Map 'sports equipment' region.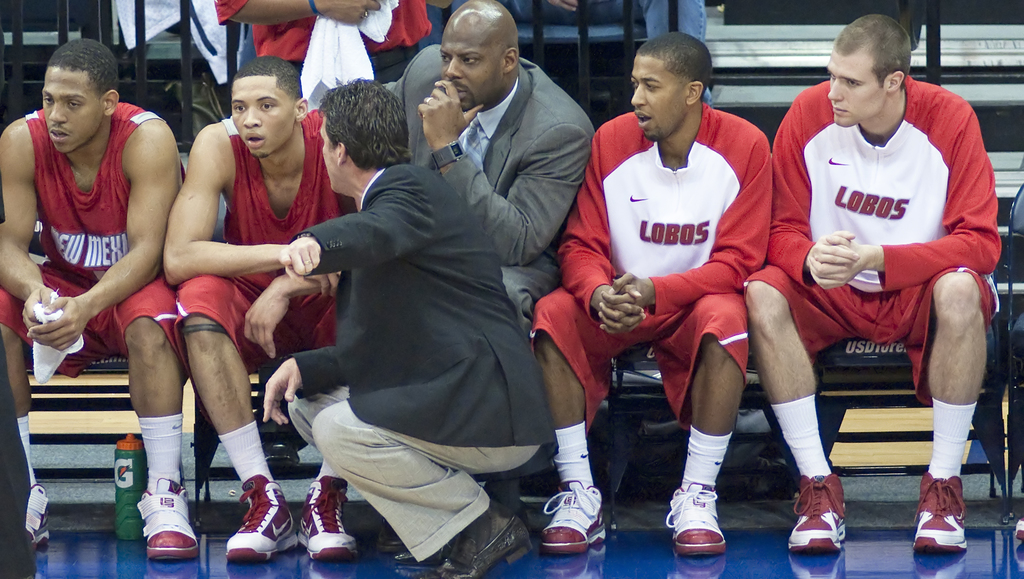
Mapped to locate(667, 480, 728, 564).
